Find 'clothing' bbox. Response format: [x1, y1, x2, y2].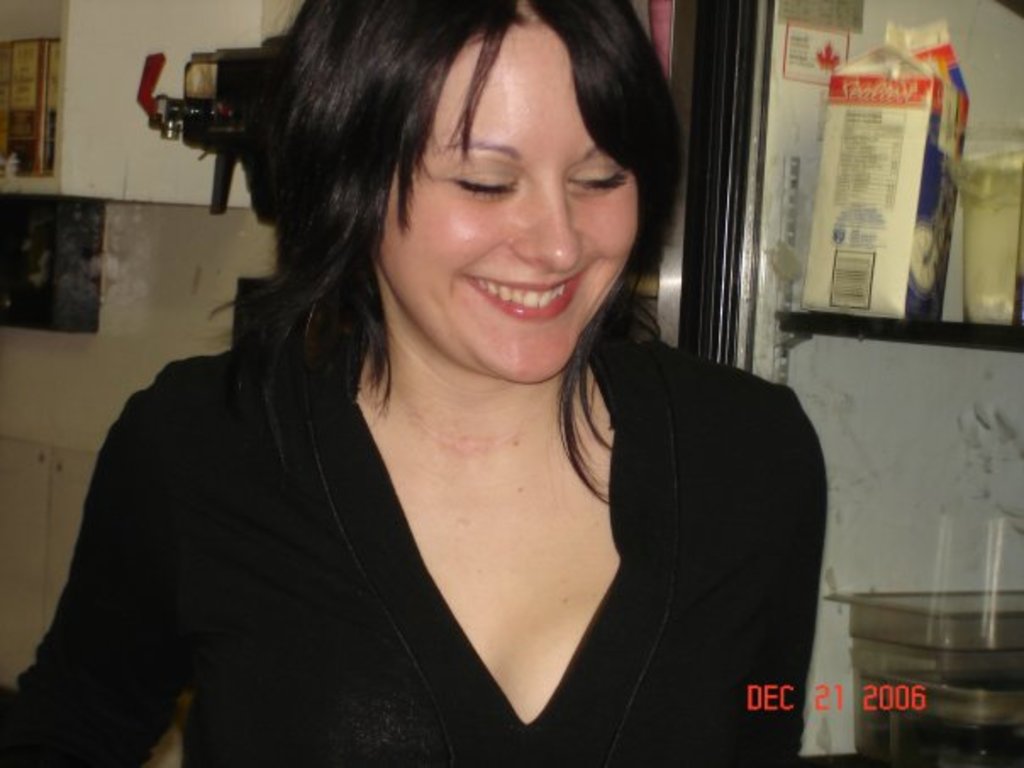
[63, 202, 838, 746].
